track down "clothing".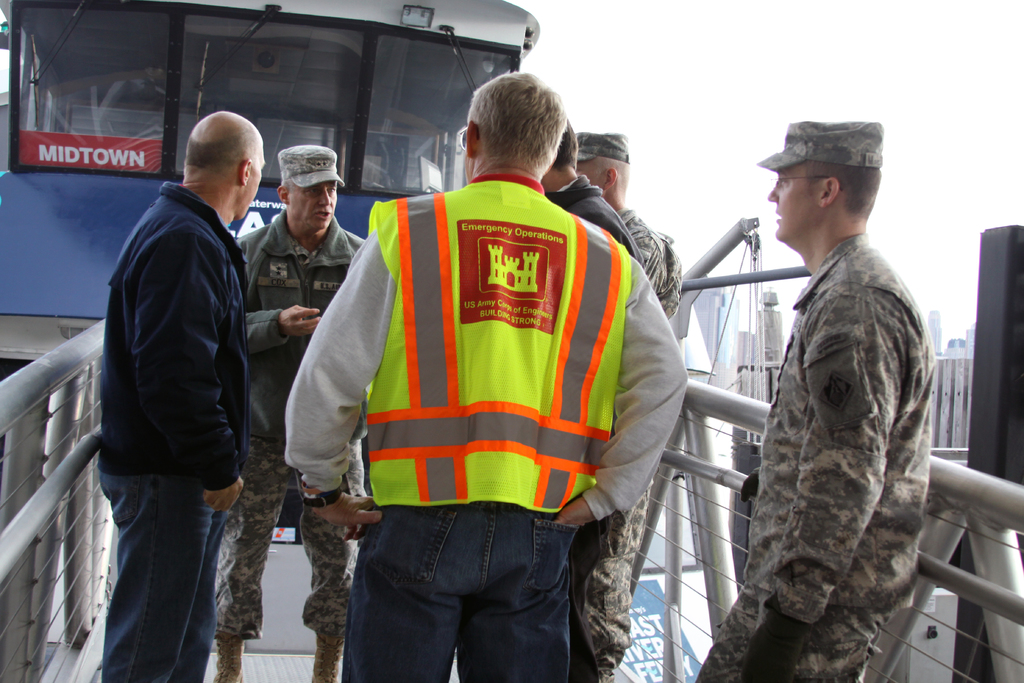
Tracked to 584:206:689:682.
